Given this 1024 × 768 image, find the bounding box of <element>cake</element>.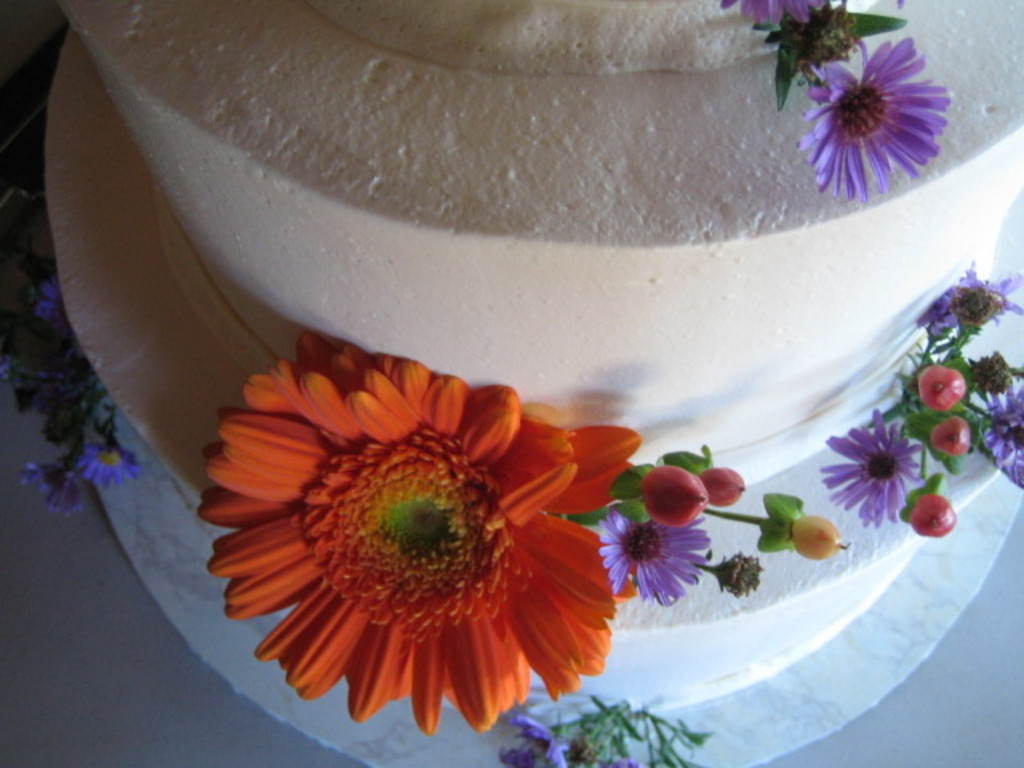
<bbox>37, 0, 1022, 722</bbox>.
